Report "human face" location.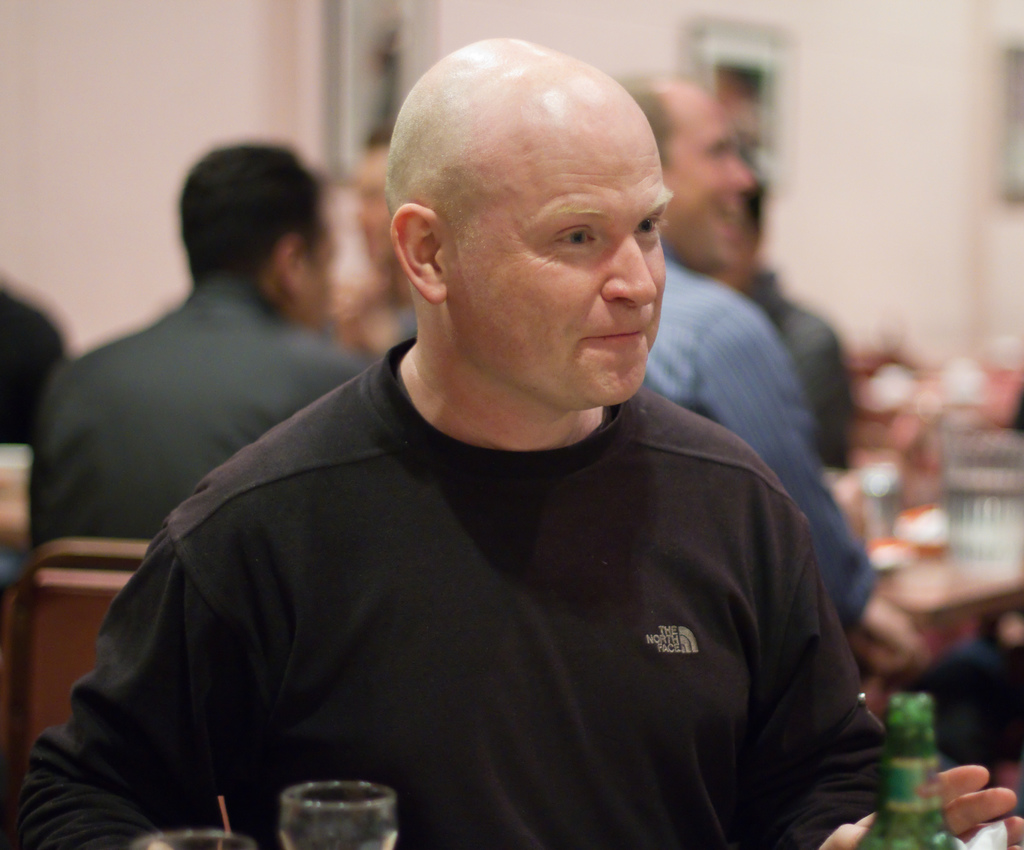
Report: [448, 101, 669, 407].
